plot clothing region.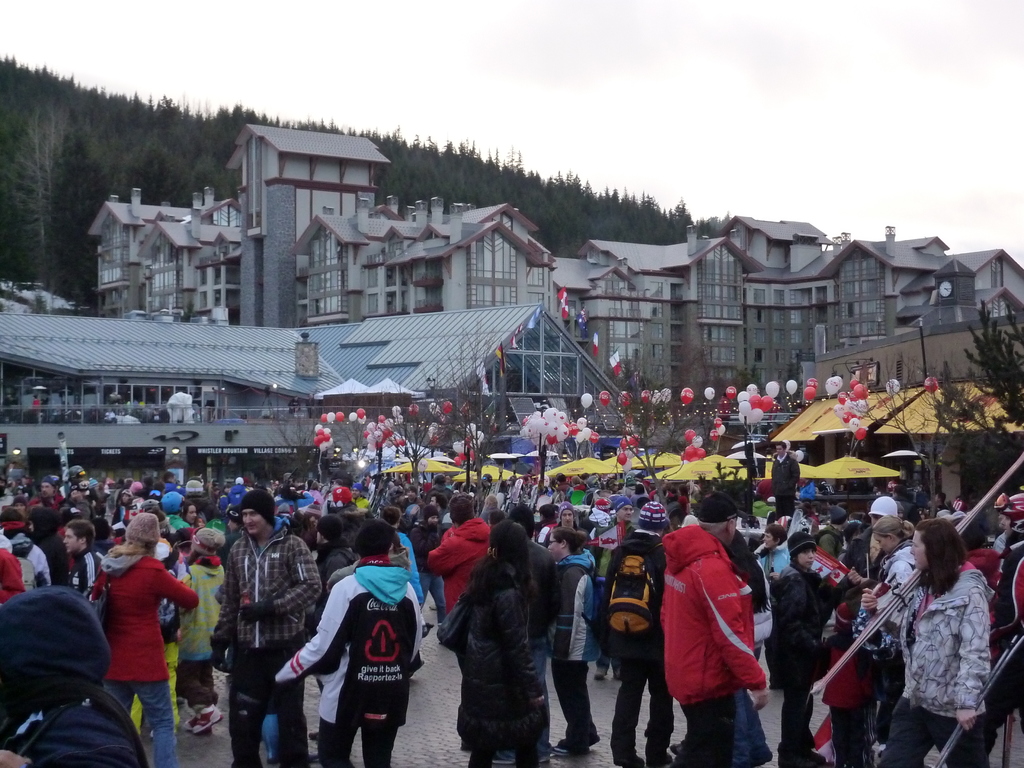
Plotted at locate(103, 508, 191, 760).
